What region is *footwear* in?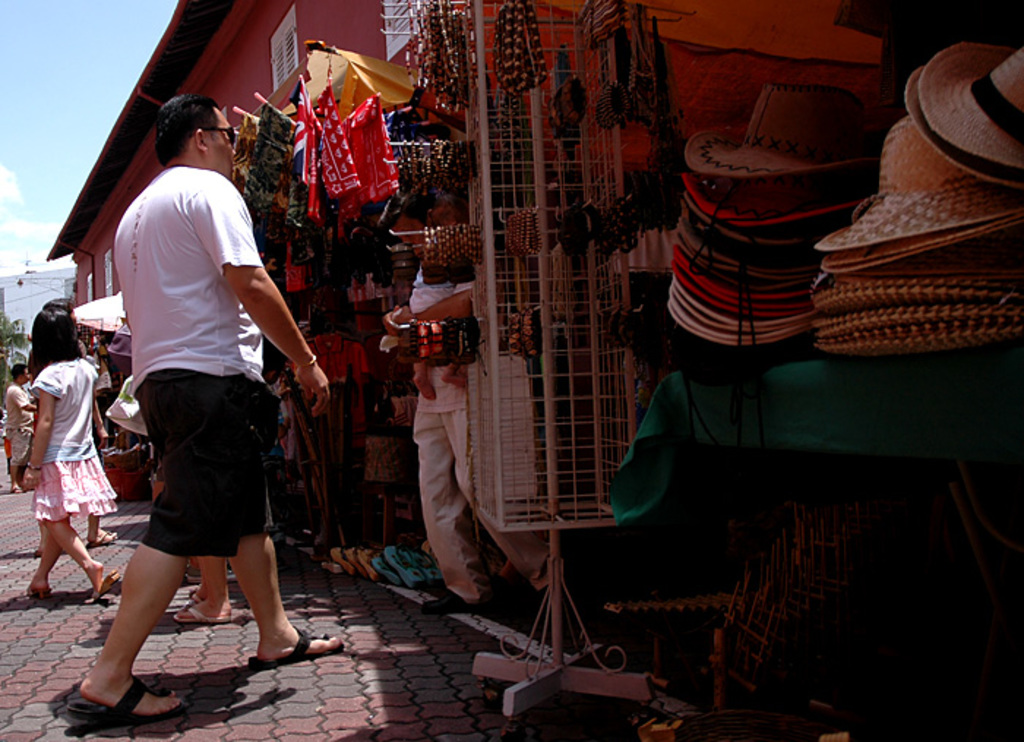
186, 585, 202, 597.
